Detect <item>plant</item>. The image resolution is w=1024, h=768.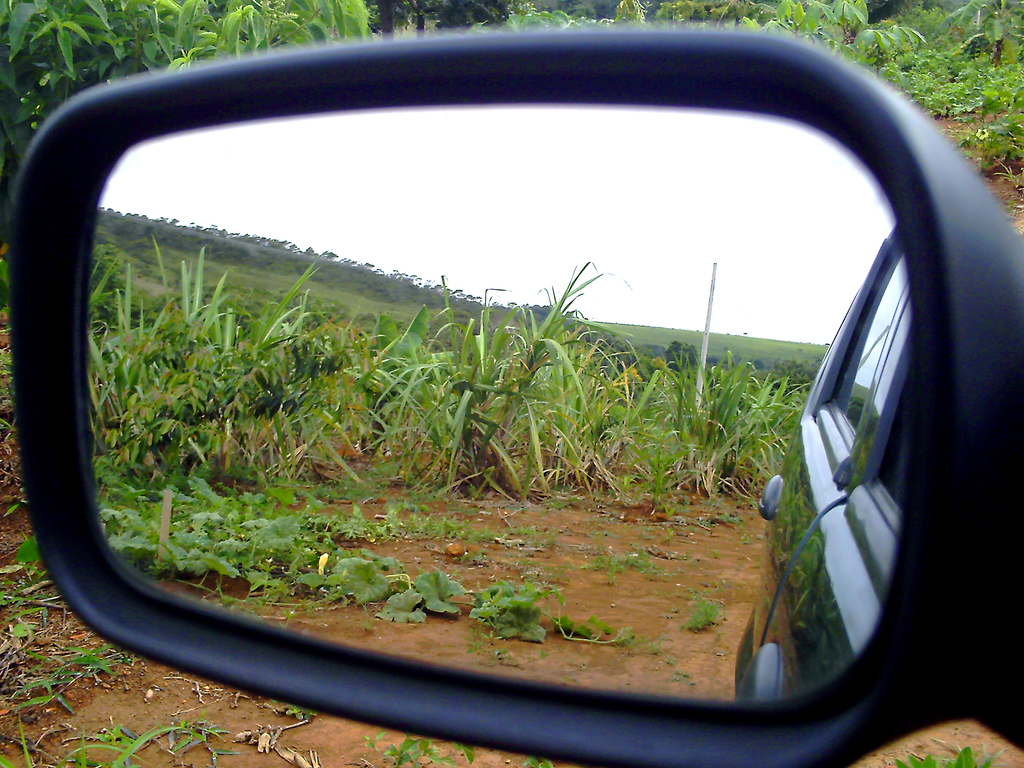
(left=0, top=262, right=29, bottom=447).
